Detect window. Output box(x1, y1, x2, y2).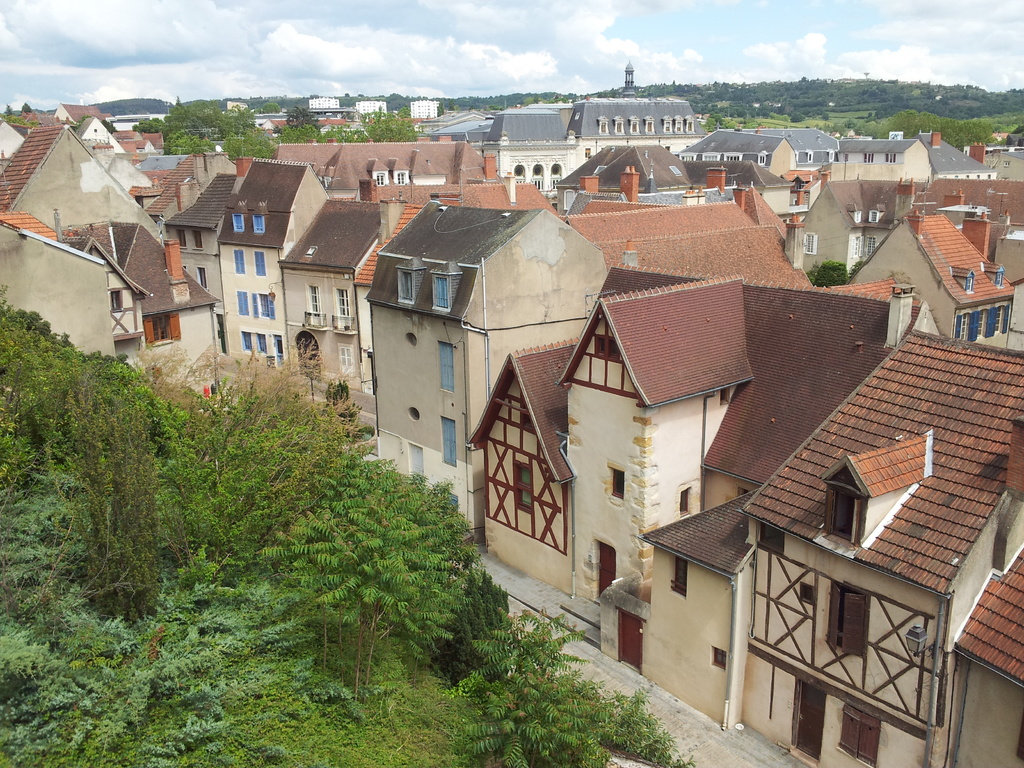
box(849, 234, 861, 257).
